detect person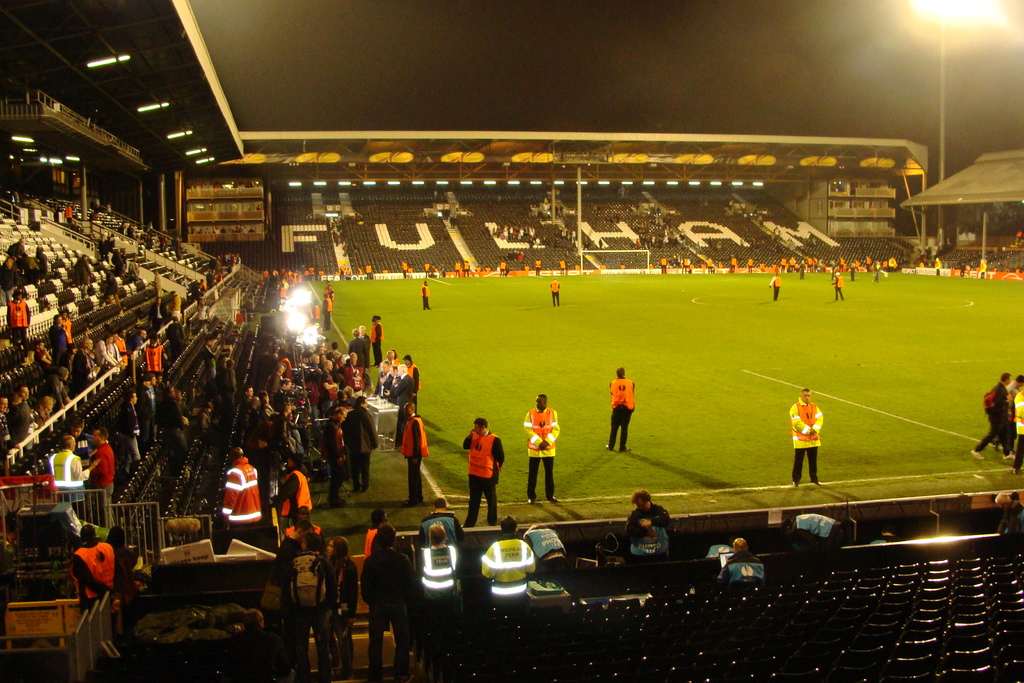
1005 393 1023 475
